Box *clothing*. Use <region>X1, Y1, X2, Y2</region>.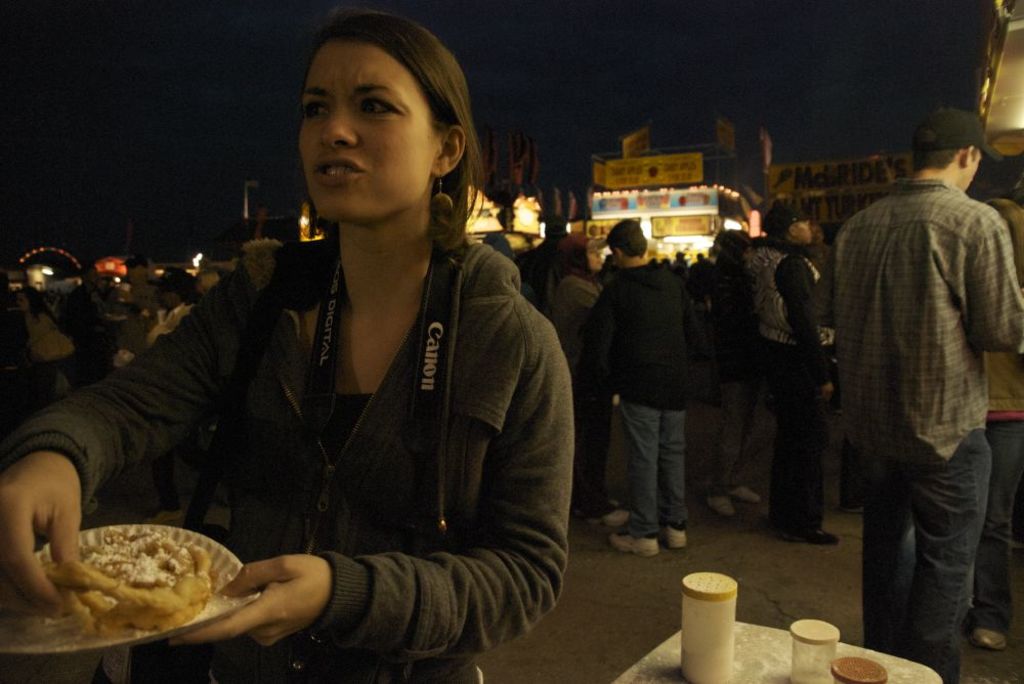
<region>589, 255, 690, 533</region>.
